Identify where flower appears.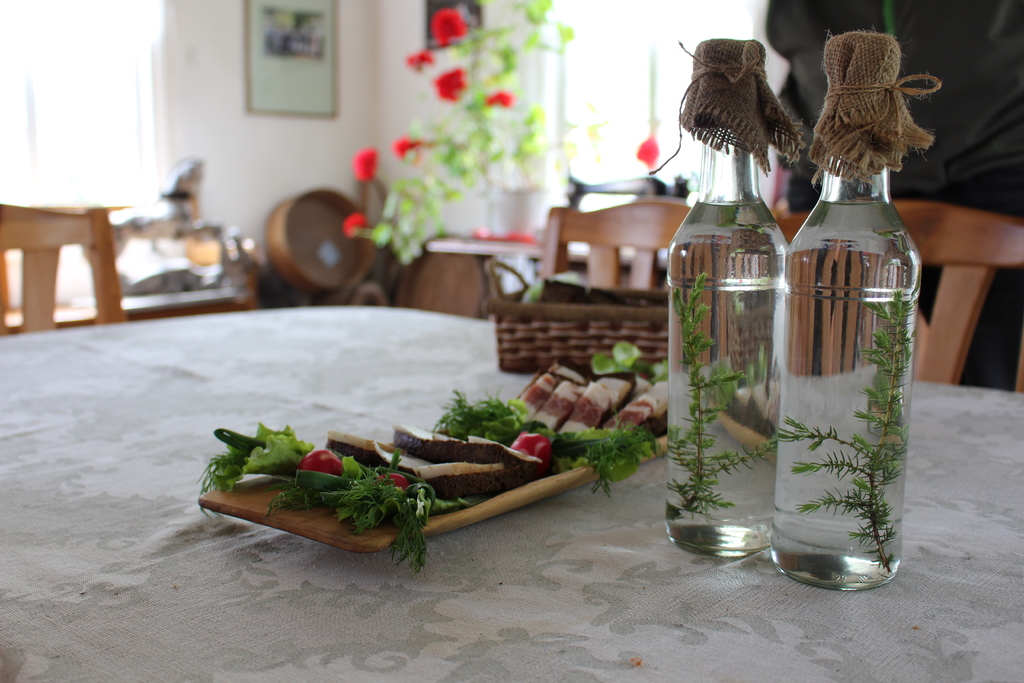
Appears at (x1=436, y1=67, x2=467, y2=99).
